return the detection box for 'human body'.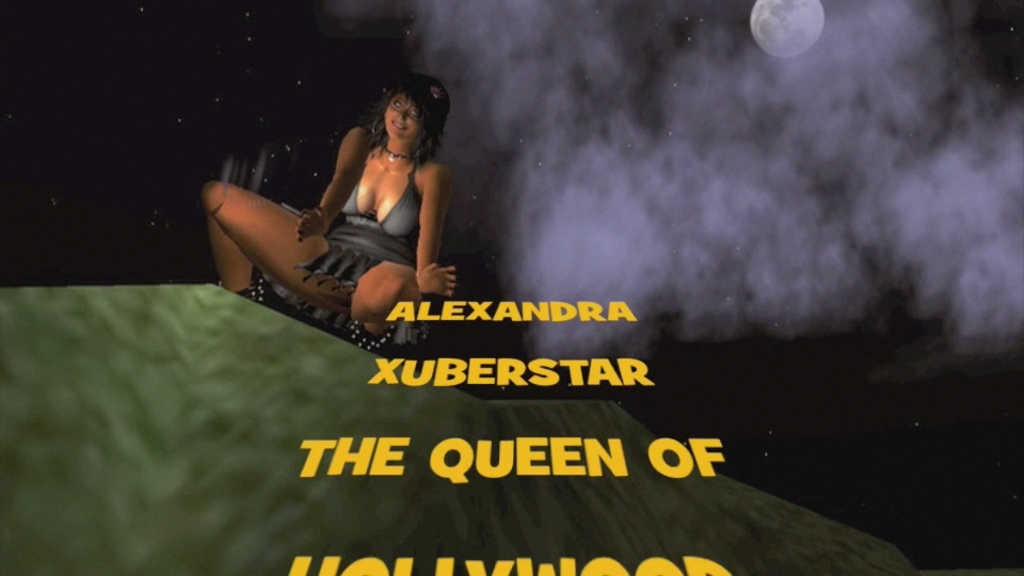
left=238, top=62, right=470, bottom=362.
